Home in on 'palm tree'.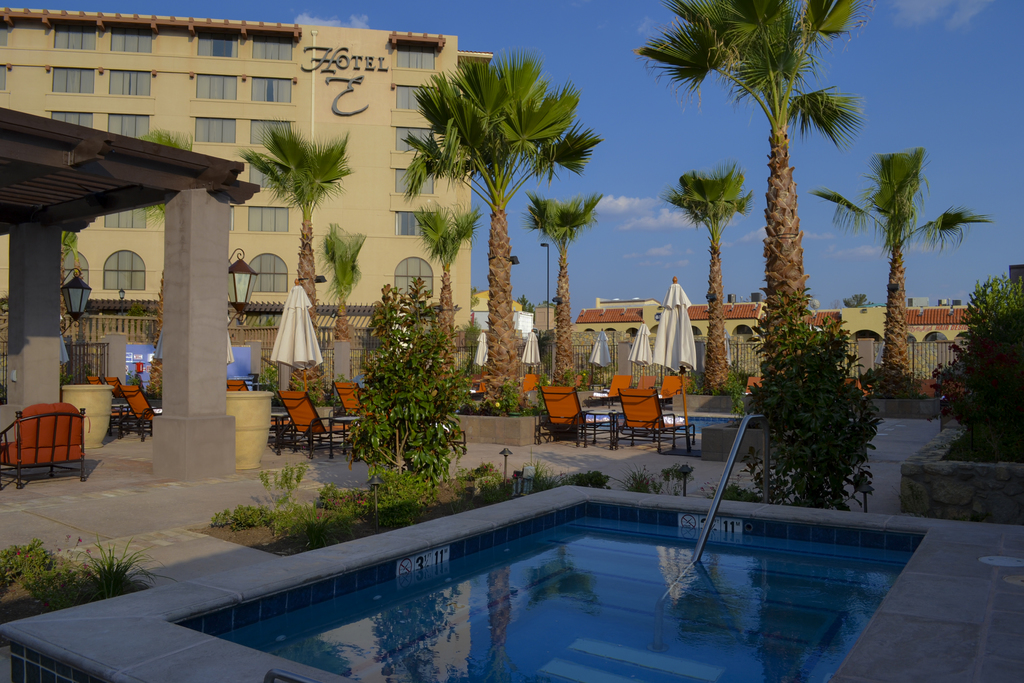
Homed in at [831, 138, 964, 399].
